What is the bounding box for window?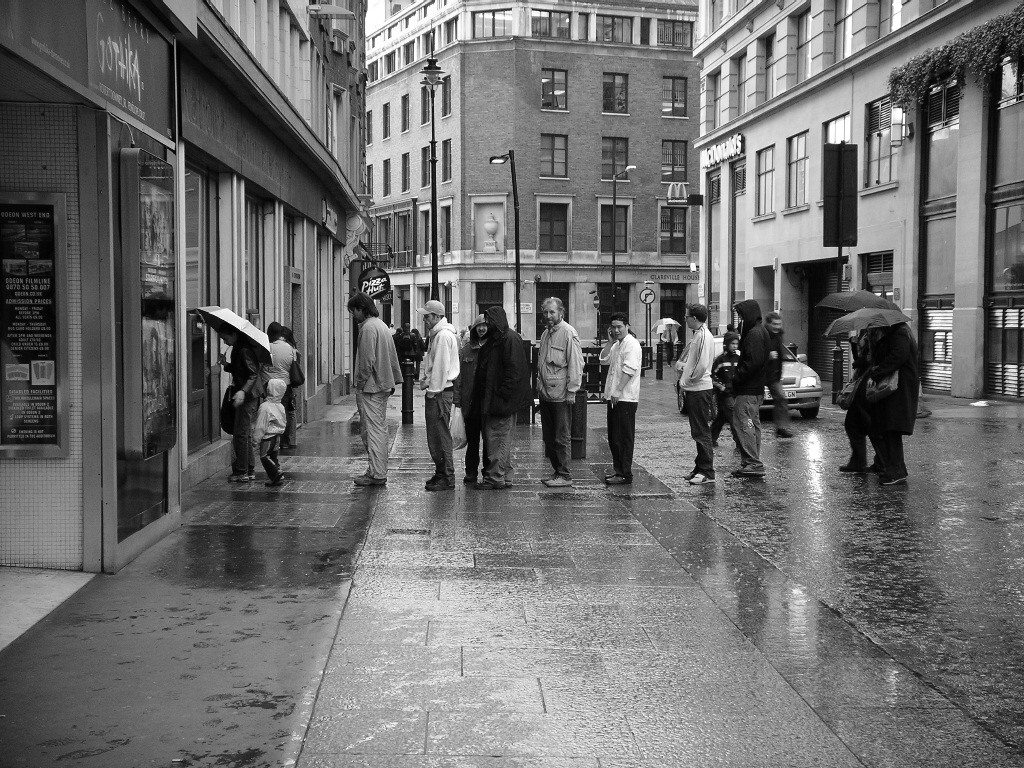
<region>533, 127, 572, 181</region>.
